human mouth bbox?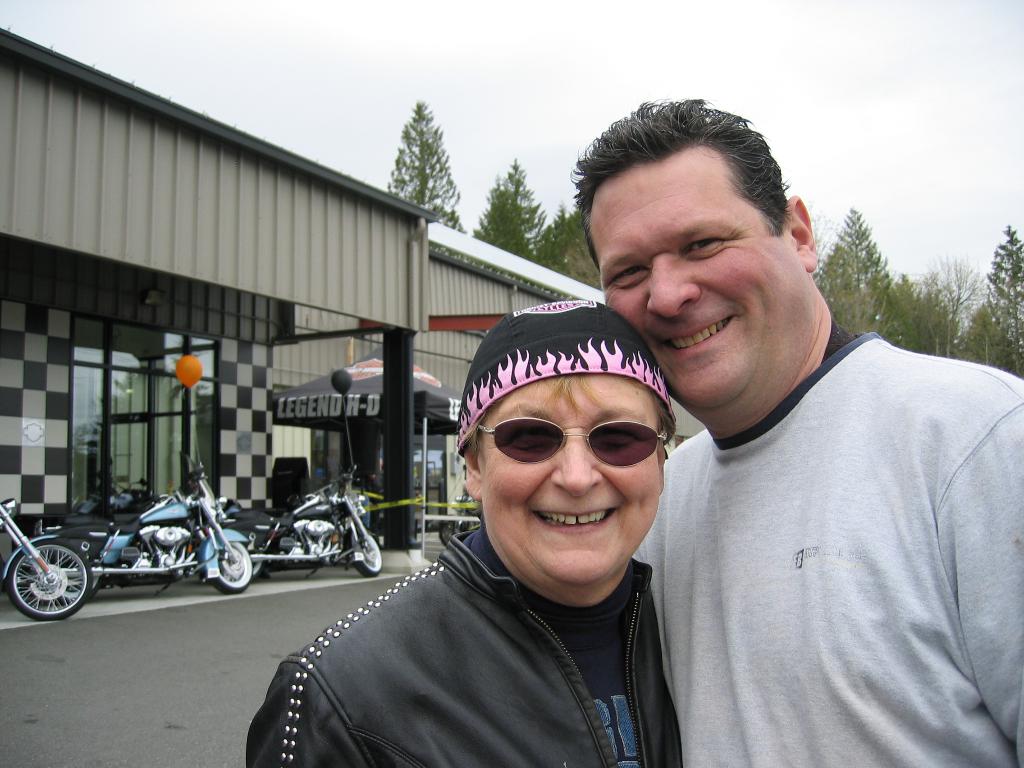
rect(661, 316, 735, 361)
